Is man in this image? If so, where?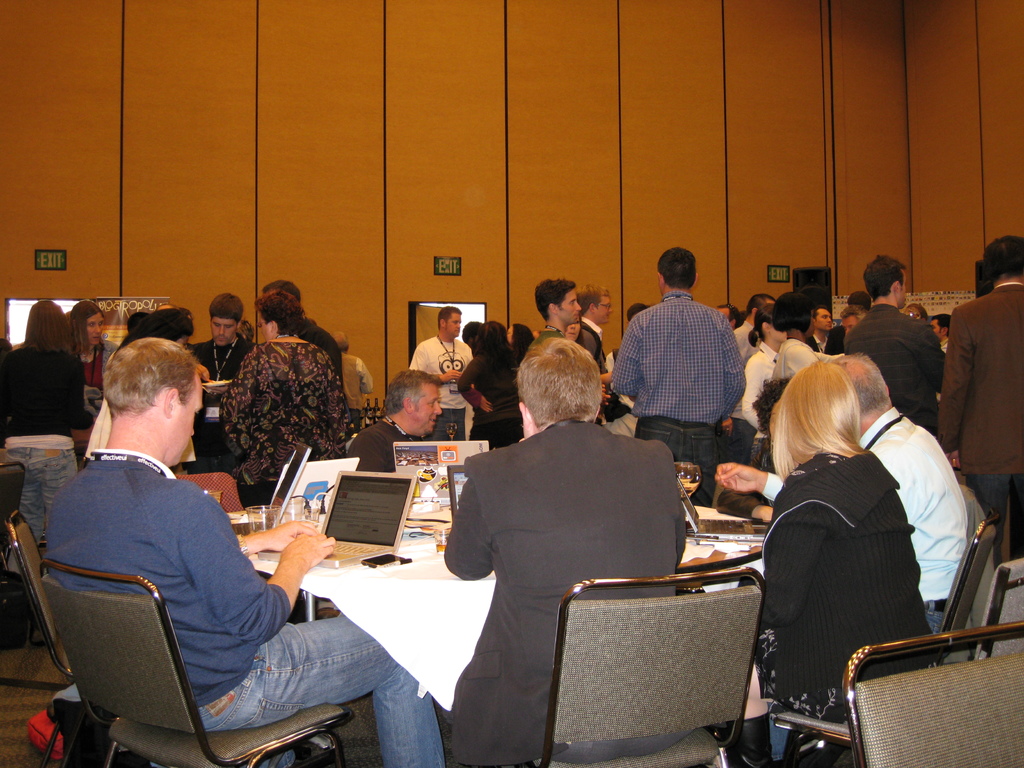
Yes, at pyautogui.locateOnScreen(47, 340, 442, 767).
